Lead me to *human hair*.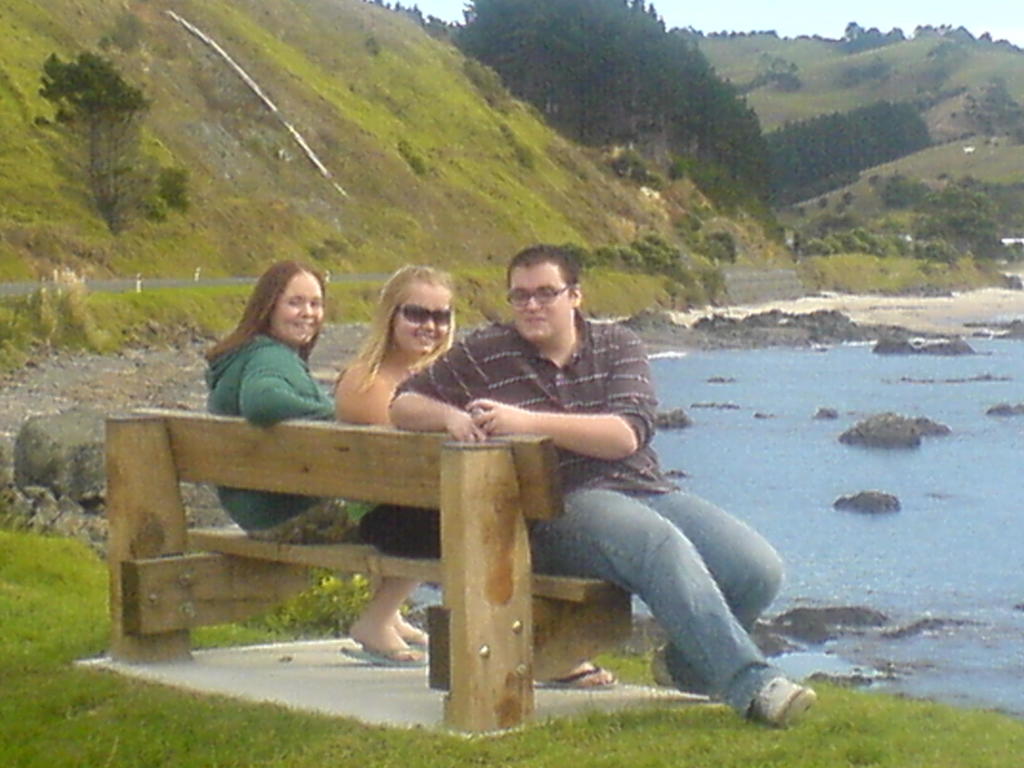
Lead to (x1=202, y1=259, x2=328, y2=361).
